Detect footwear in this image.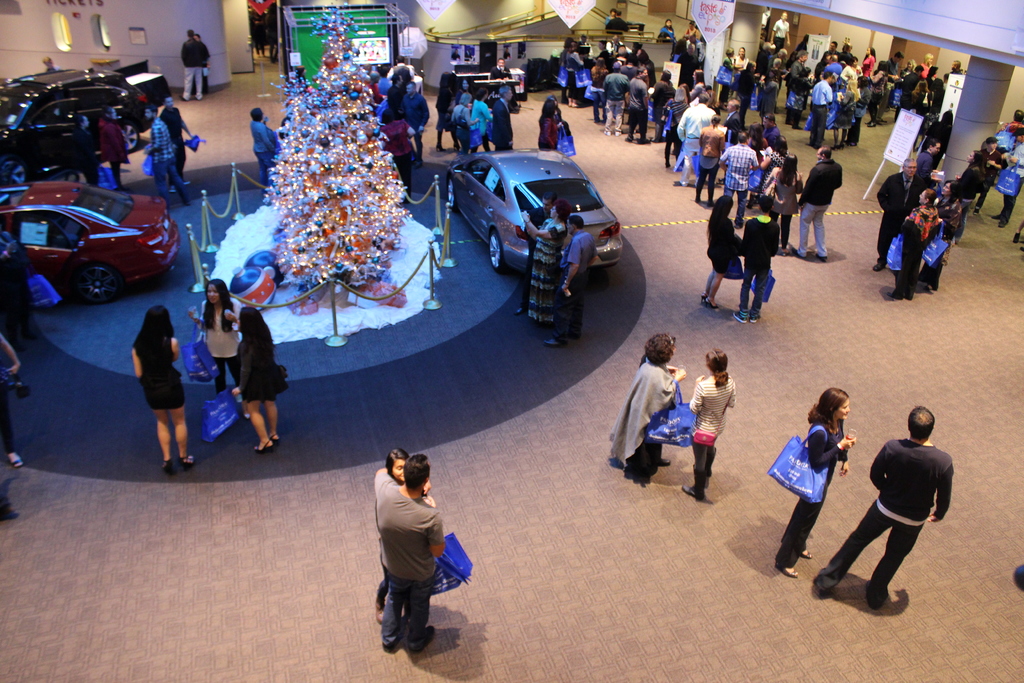
Detection: l=836, t=141, r=842, b=151.
